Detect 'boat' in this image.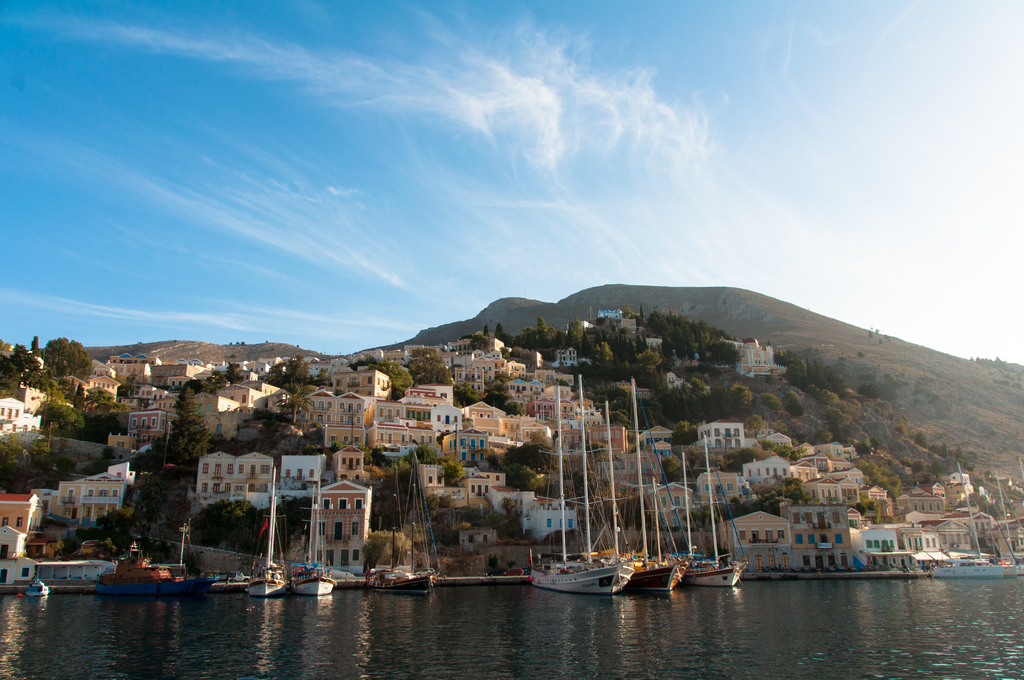
Detection: region(529, 381, 637, 596).
